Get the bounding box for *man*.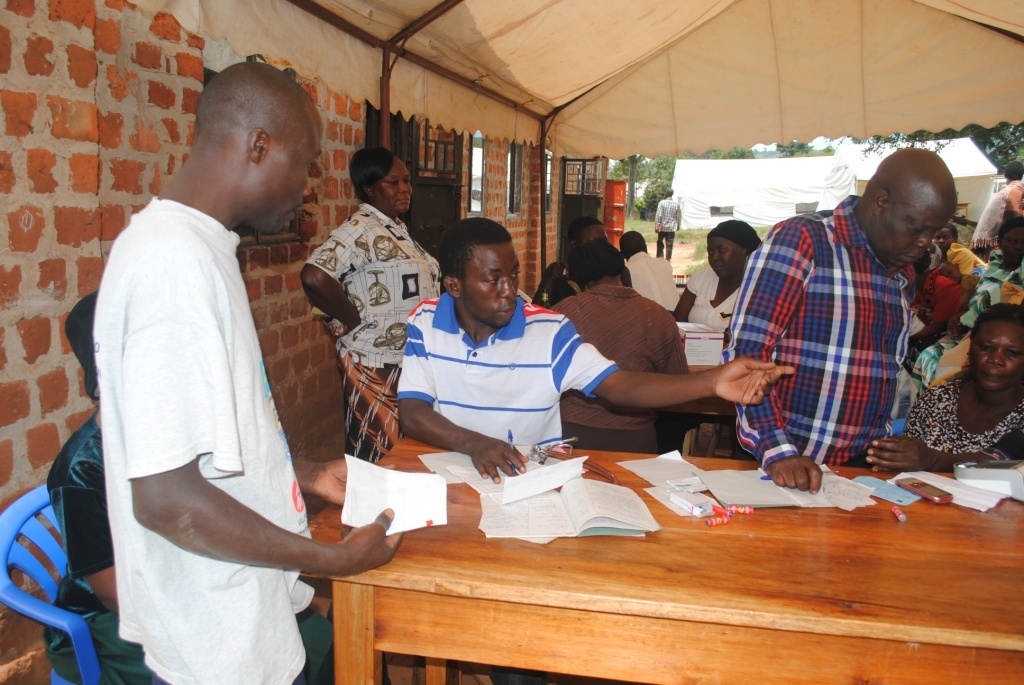
<region>715, 154, 972, 487</region>.
